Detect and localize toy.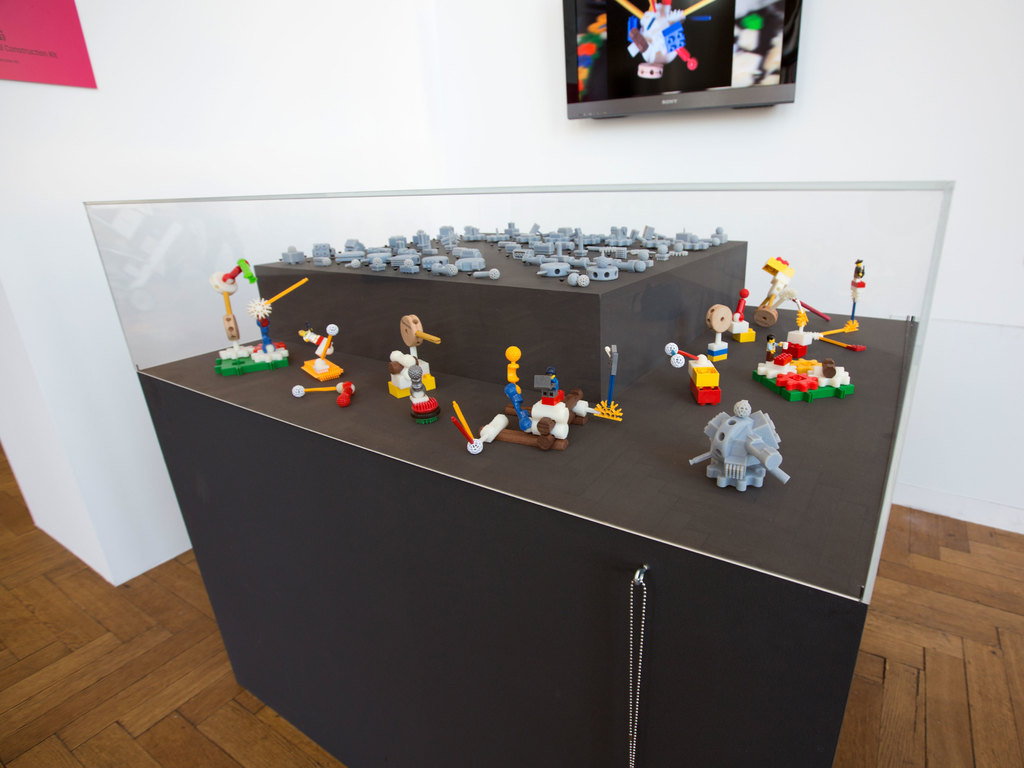
Localized at 726,289,760,351.
